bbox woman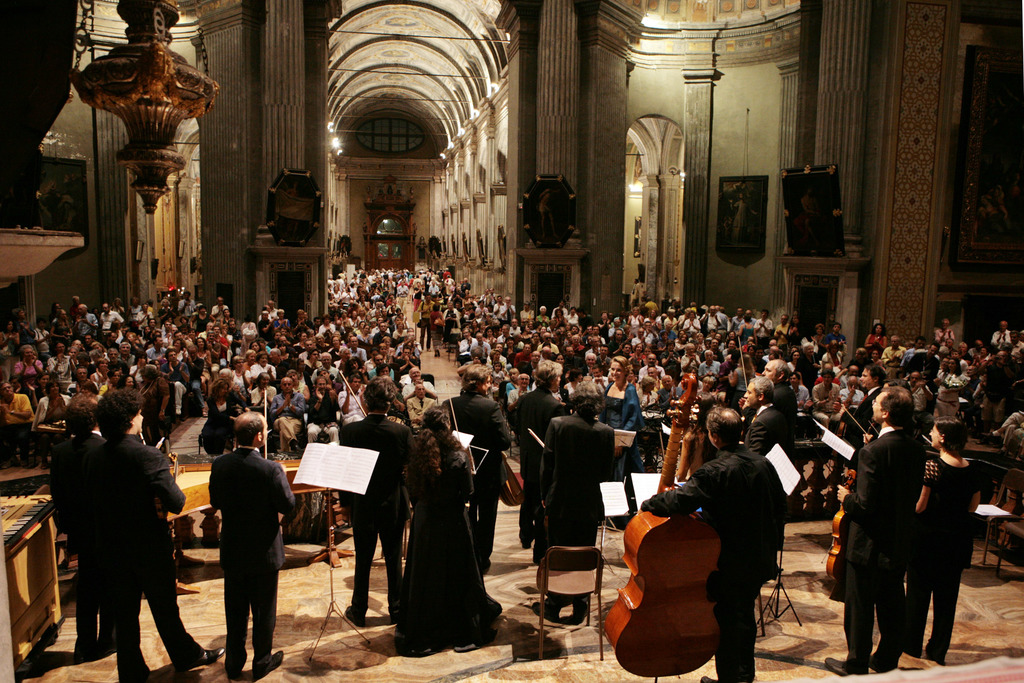
bbox=[680, 343, 699, 372]
